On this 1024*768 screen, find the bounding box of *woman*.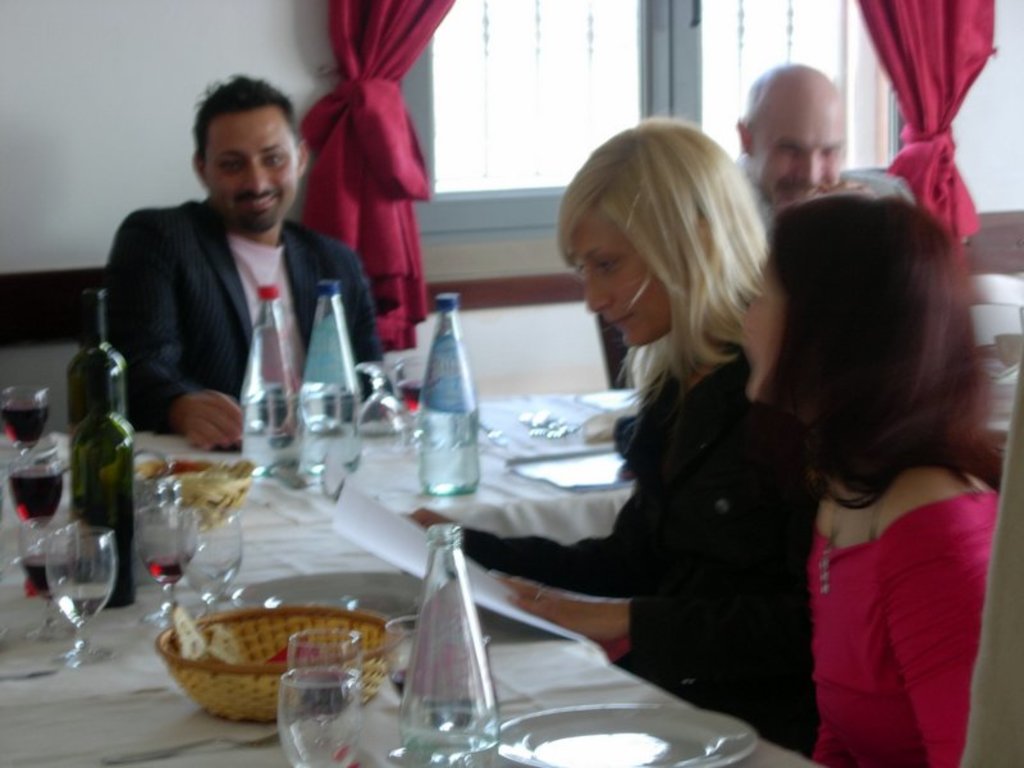
Bounding box: detection(421, 114, 826, 749).
